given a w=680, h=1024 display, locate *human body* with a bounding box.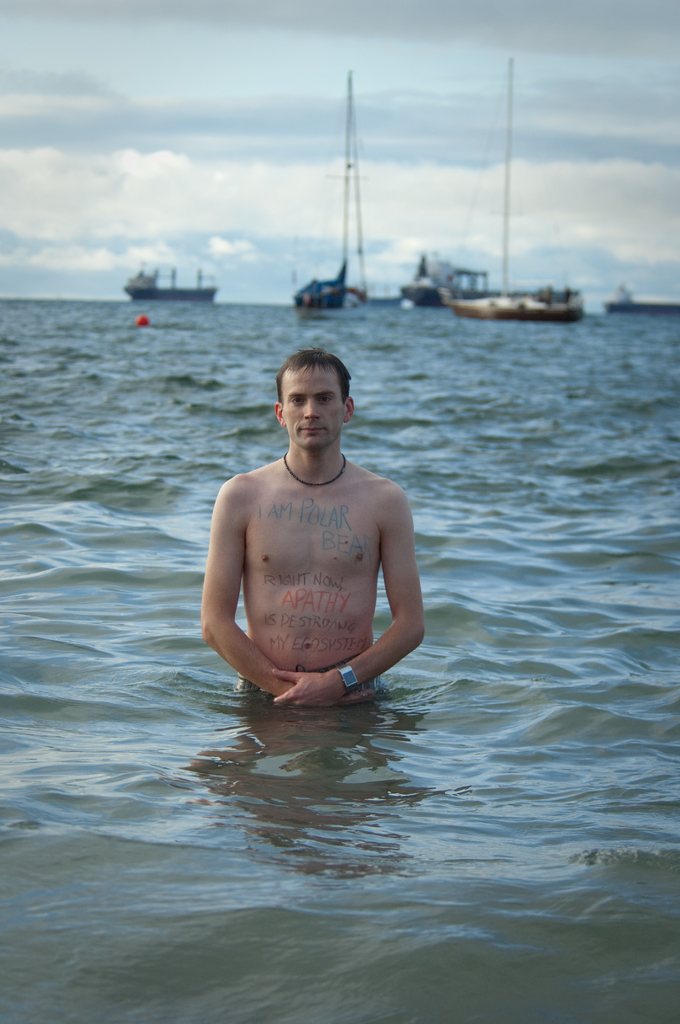
Located: 200, 347, 426, 707.
